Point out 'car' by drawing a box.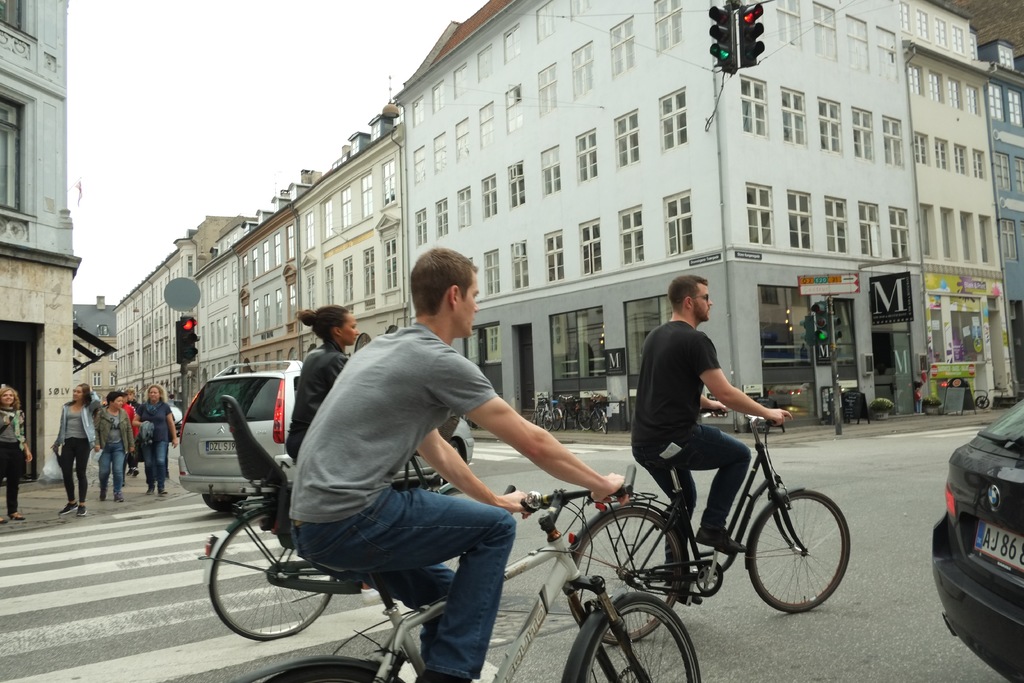
crop(929, 397, 1023, 682).
